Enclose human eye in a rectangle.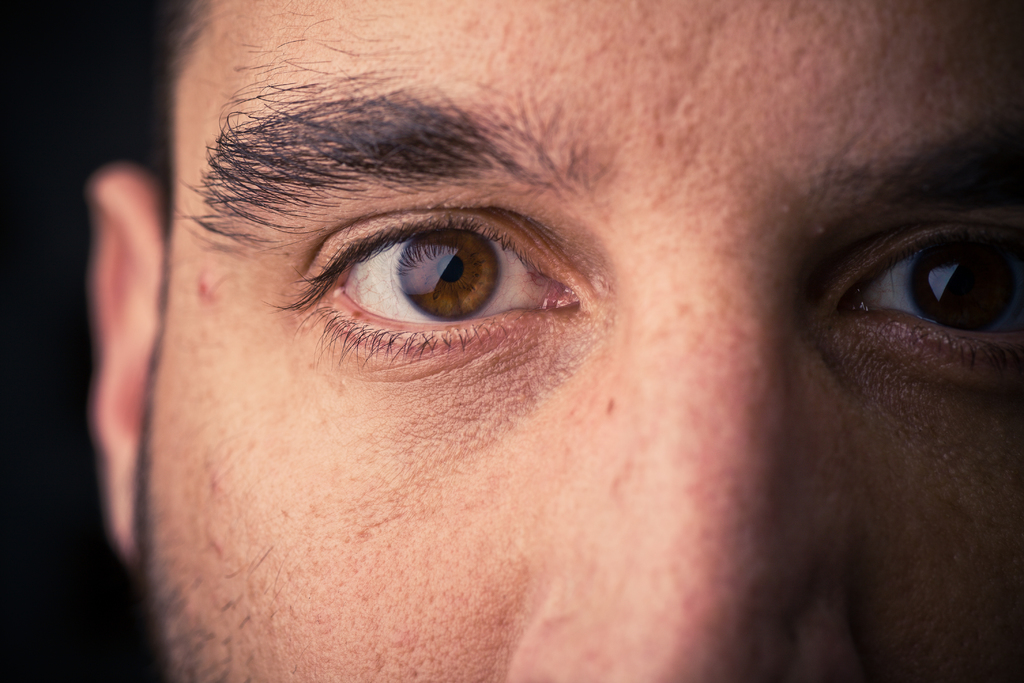
pyautogui.locateOnScreen(826, 181, 1023, 372).
